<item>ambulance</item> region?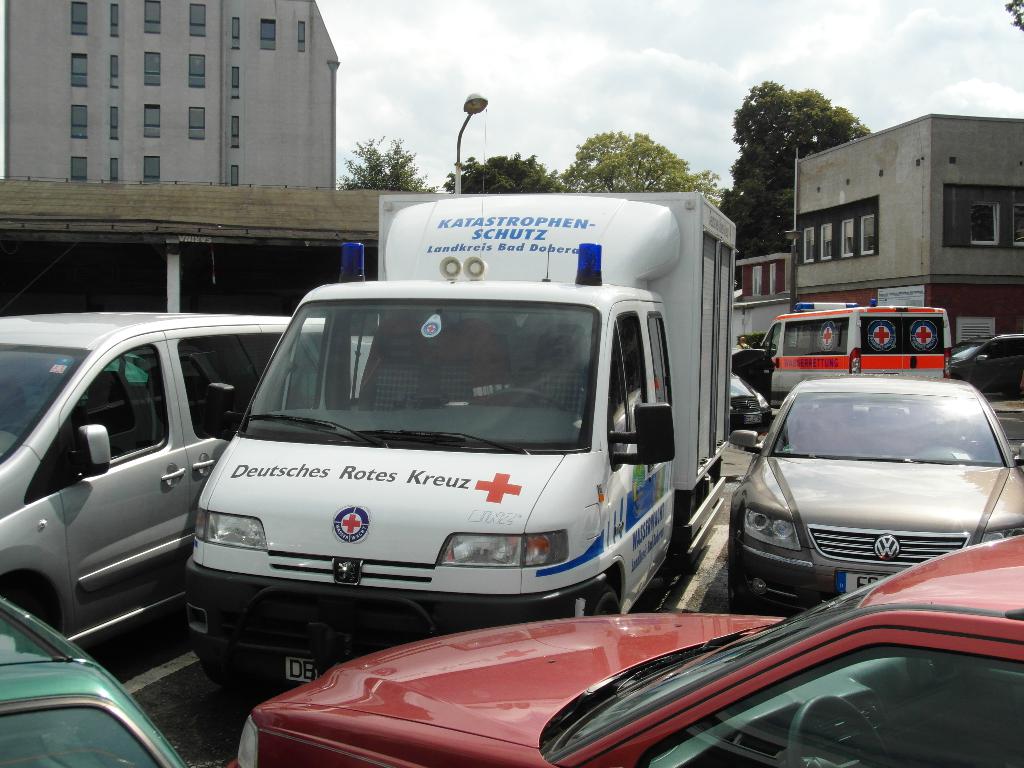
rect(749, 298, 956, 397)
